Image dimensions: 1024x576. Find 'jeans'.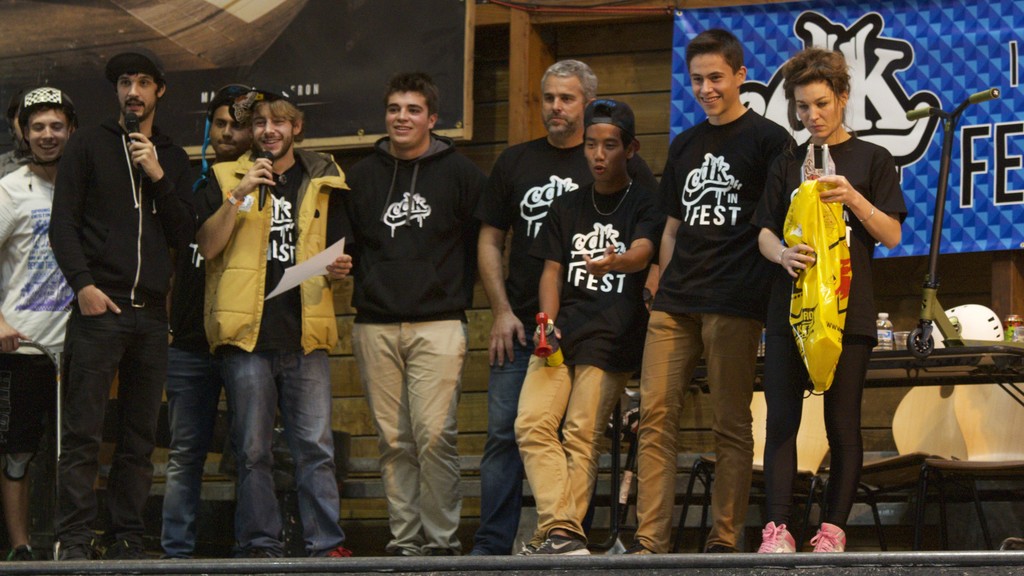
box=[53, 305, 164, 530].
